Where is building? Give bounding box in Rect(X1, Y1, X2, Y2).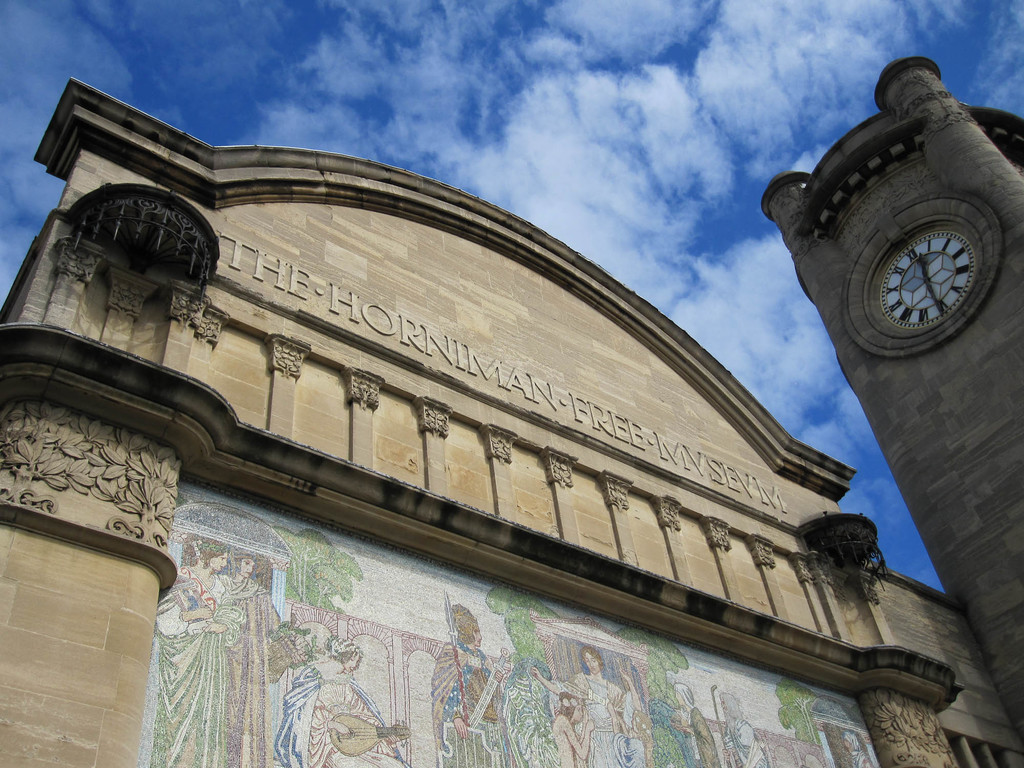
Rect(0, 53, 1023, 766).
